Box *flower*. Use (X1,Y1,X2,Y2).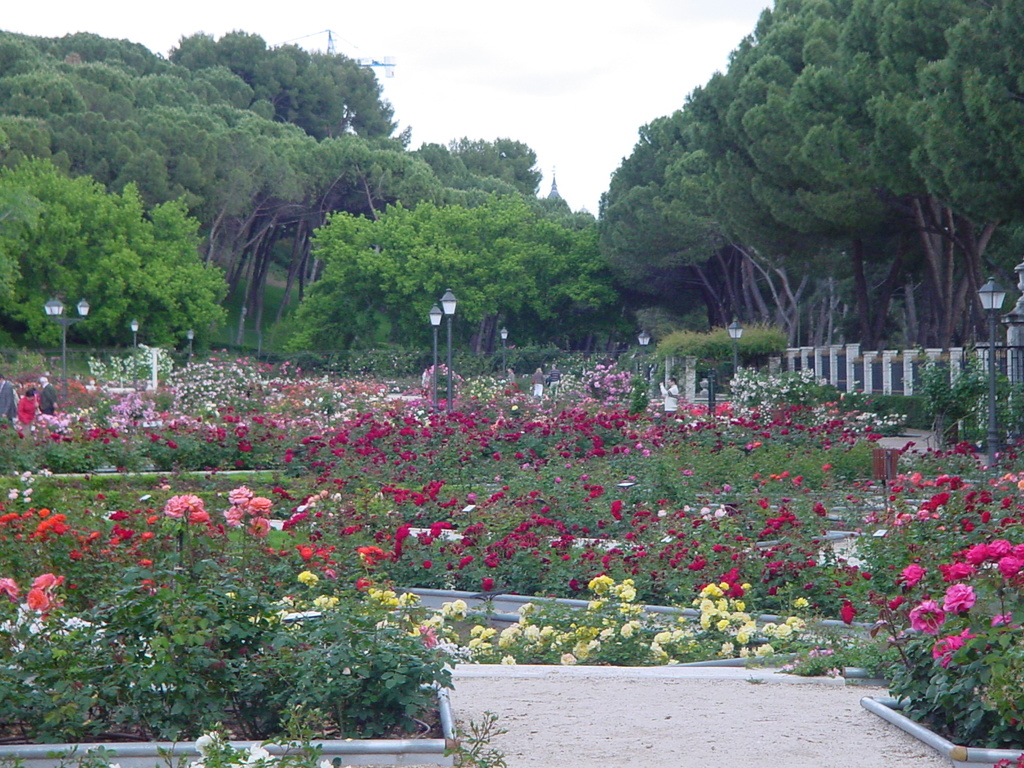
(935,637,961,660).
